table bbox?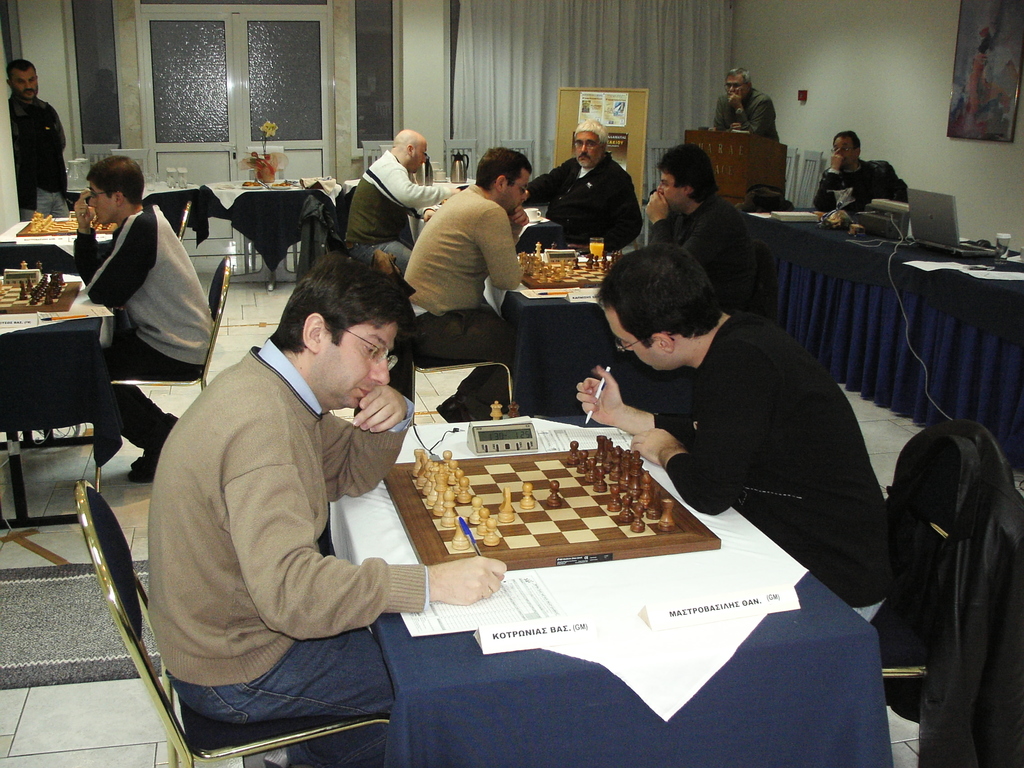
(x1=488, y1=254, x2=657, y2=419)
